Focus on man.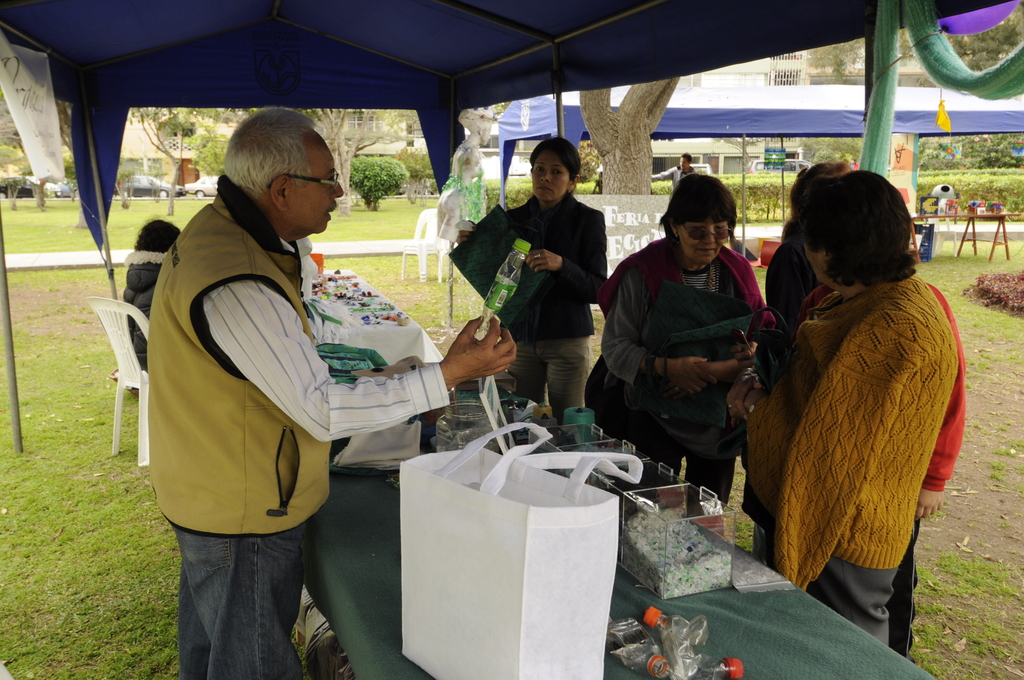
Focused at (x1=145, y1=103, x2=519, y2=679).
